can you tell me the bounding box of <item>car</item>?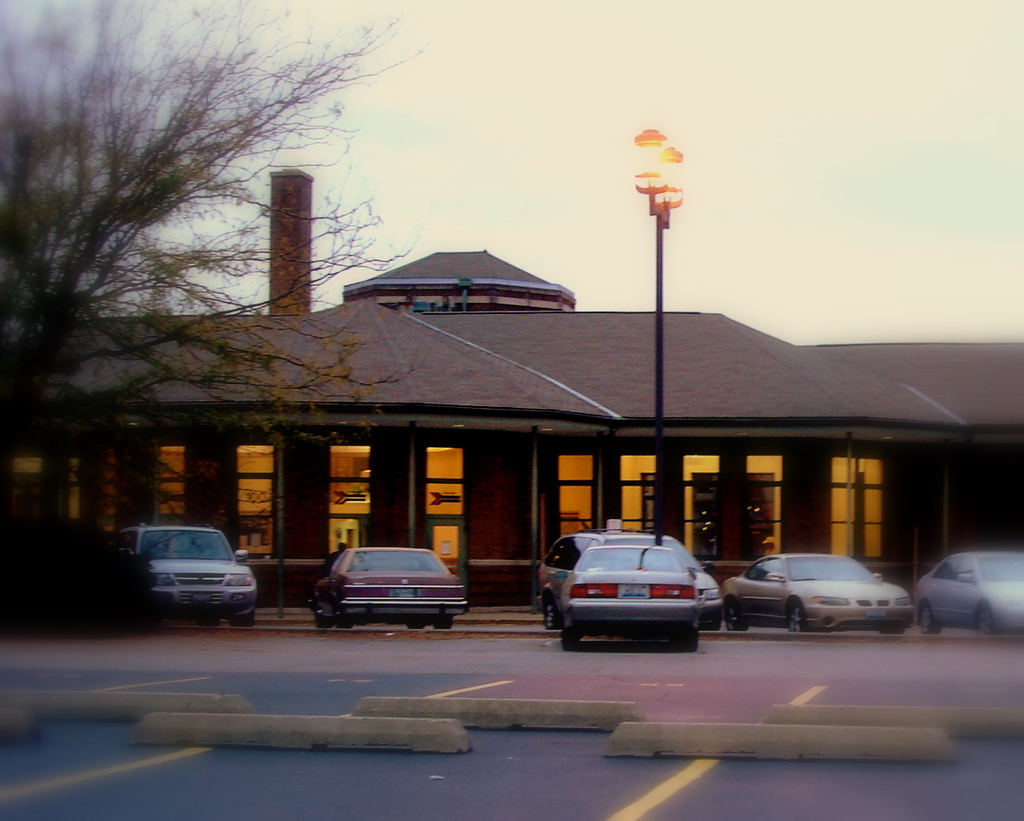
560,539,701,640.
